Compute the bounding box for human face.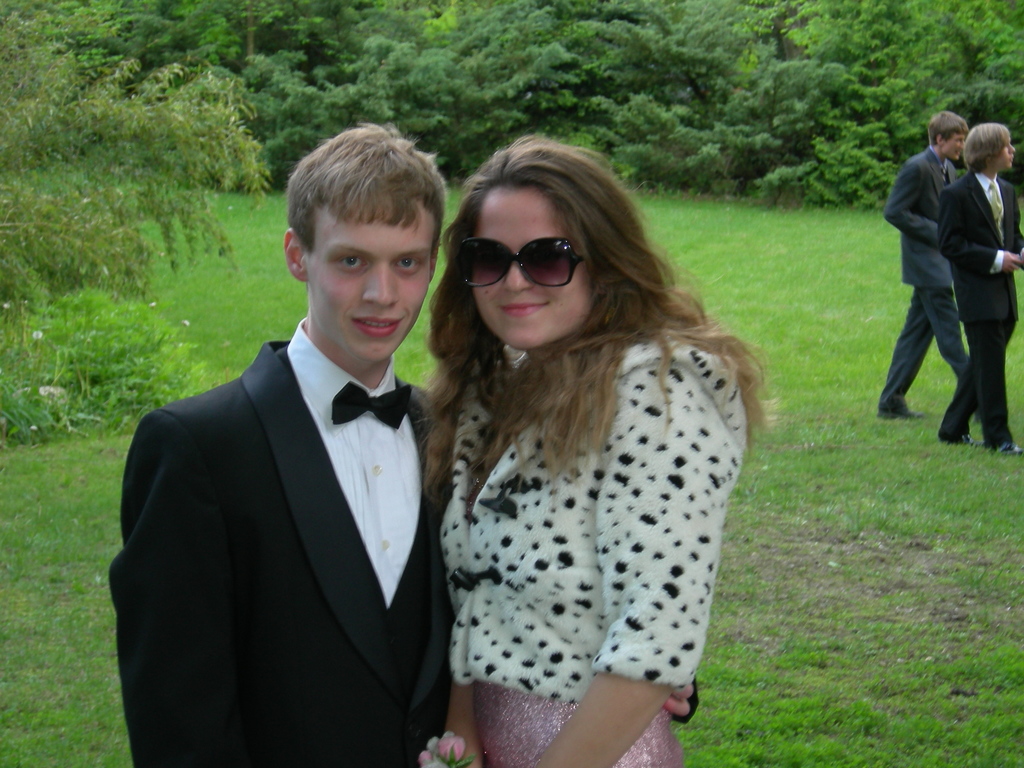
left=993, top=139, right=1019, bottom=166.
